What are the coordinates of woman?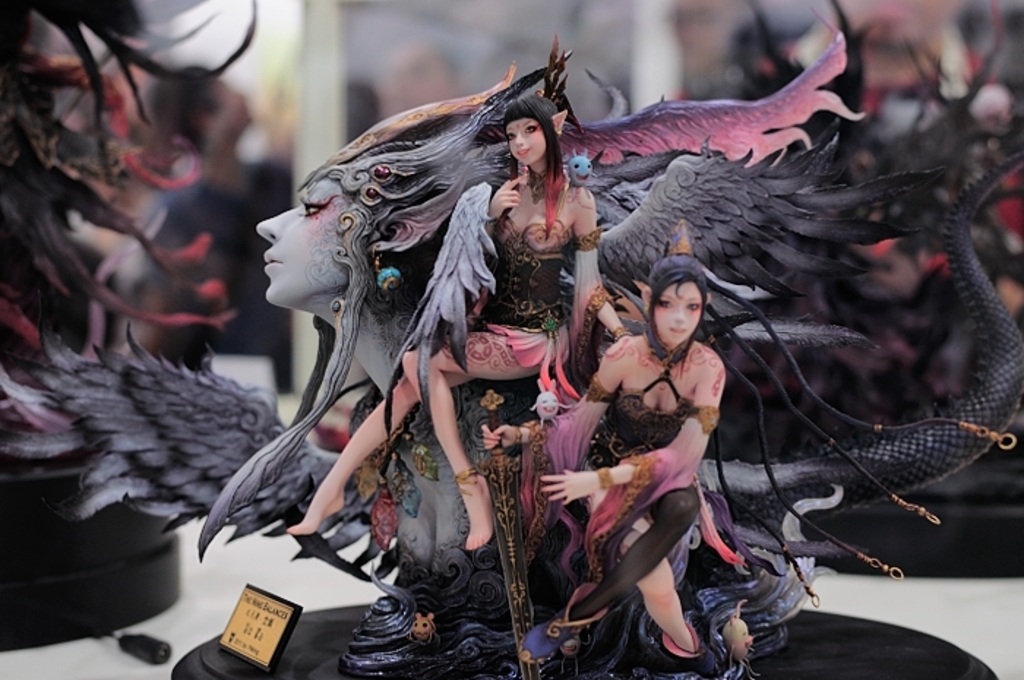
rect(486, 250, 1015, 679).
